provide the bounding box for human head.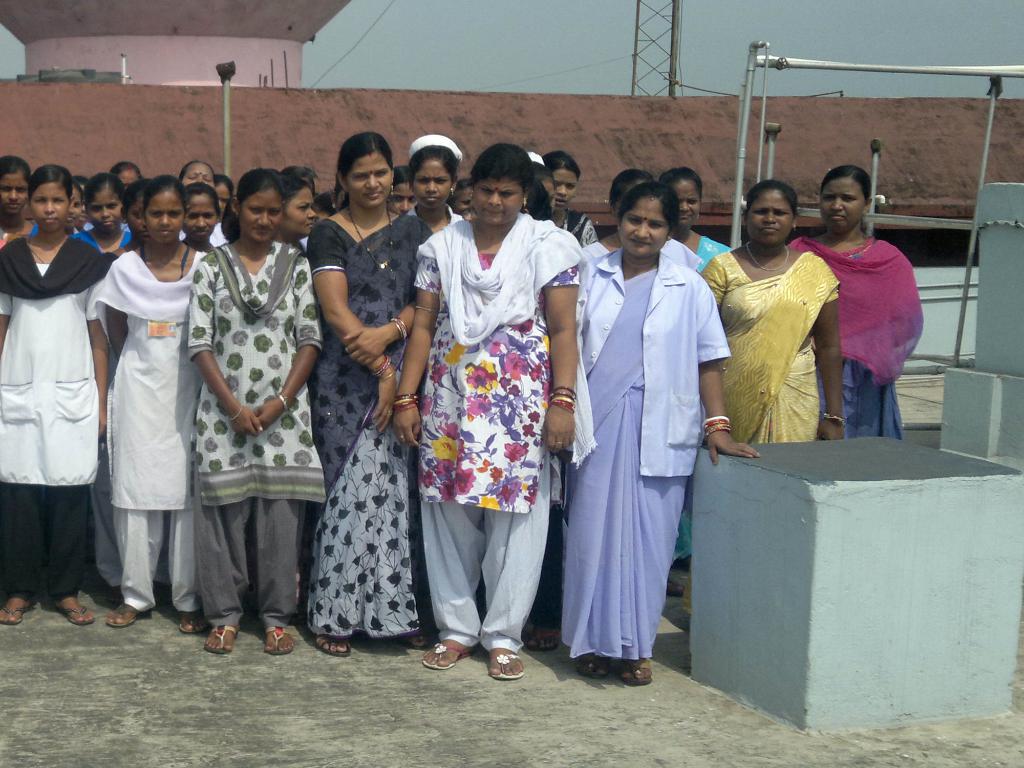
[282, 175, 319, 236].
